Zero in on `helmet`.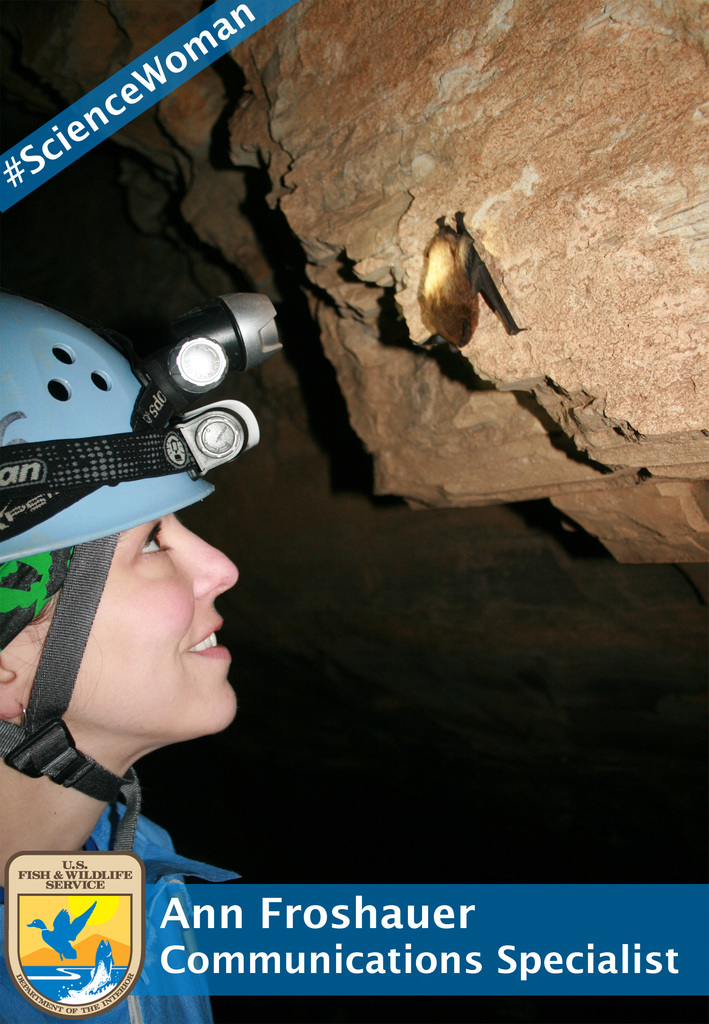
Zeroed in: <box>0,300,267,860</box>.
